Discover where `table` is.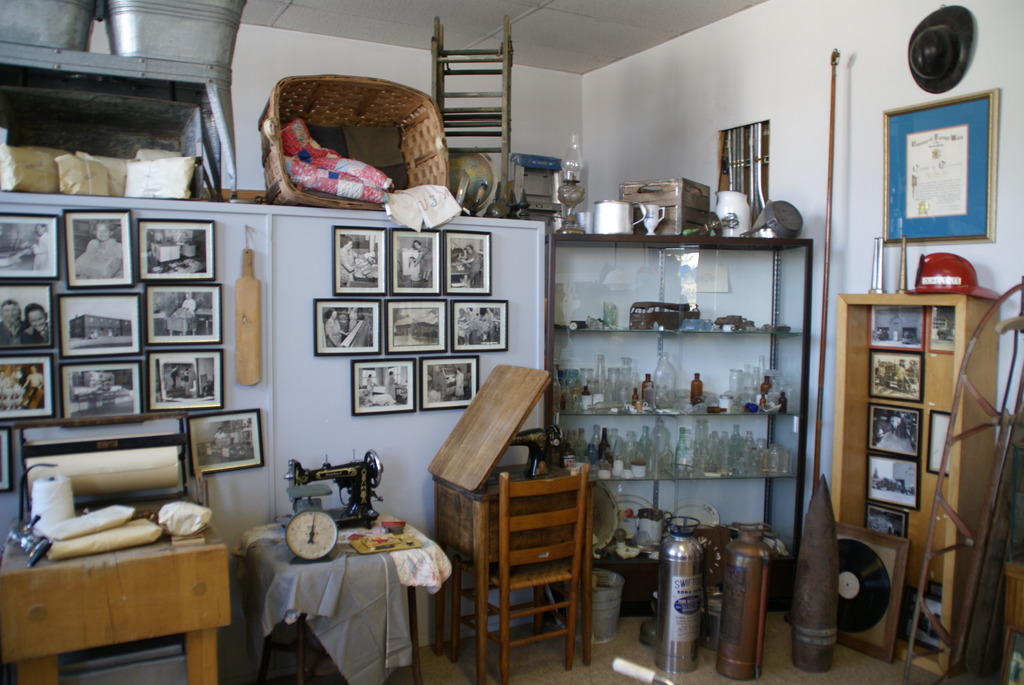
Discovered at bbox=(431, 453, 598, 684).
